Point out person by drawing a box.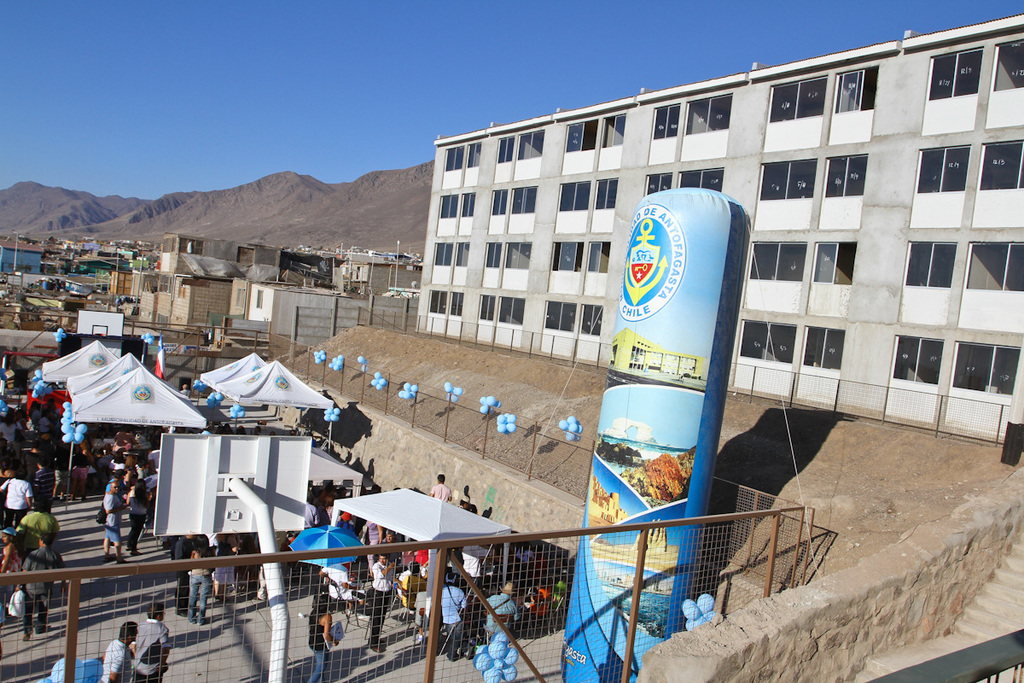
locate(102, 622, 140, 682).
